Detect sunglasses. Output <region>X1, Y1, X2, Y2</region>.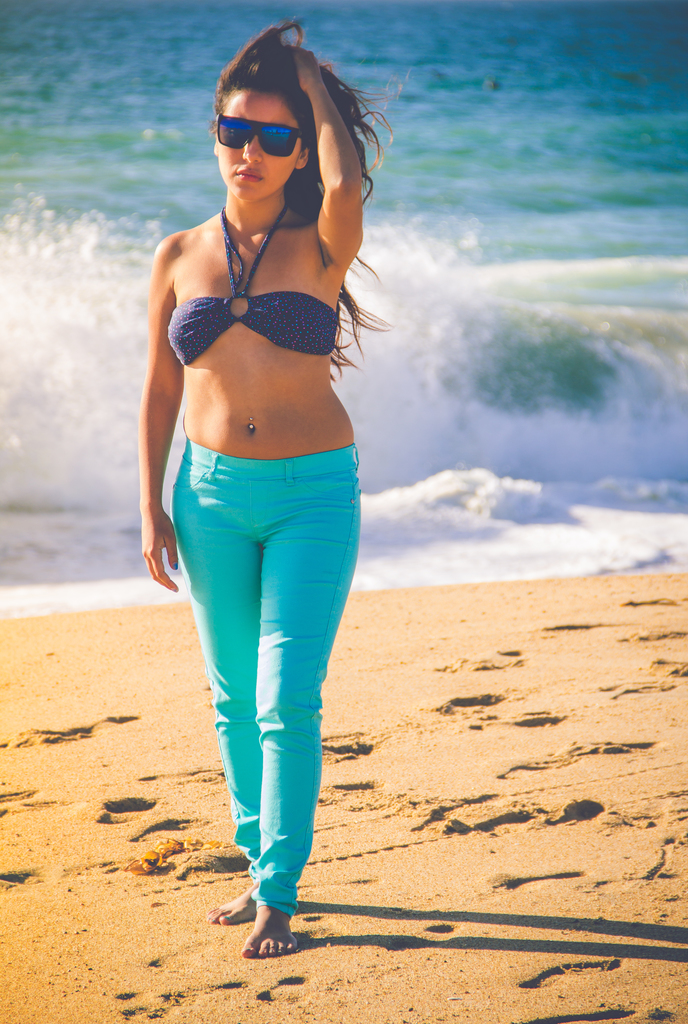
<region>212, 118, 306, 166</region>.
